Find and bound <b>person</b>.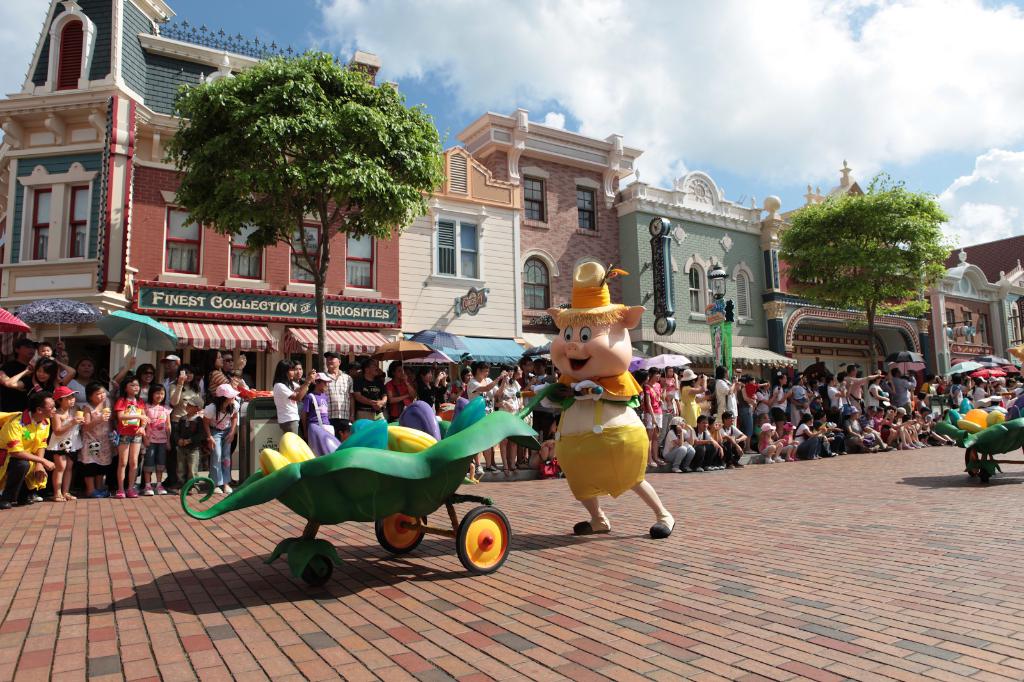
Bound: crop(833, 423, 846, 450).
